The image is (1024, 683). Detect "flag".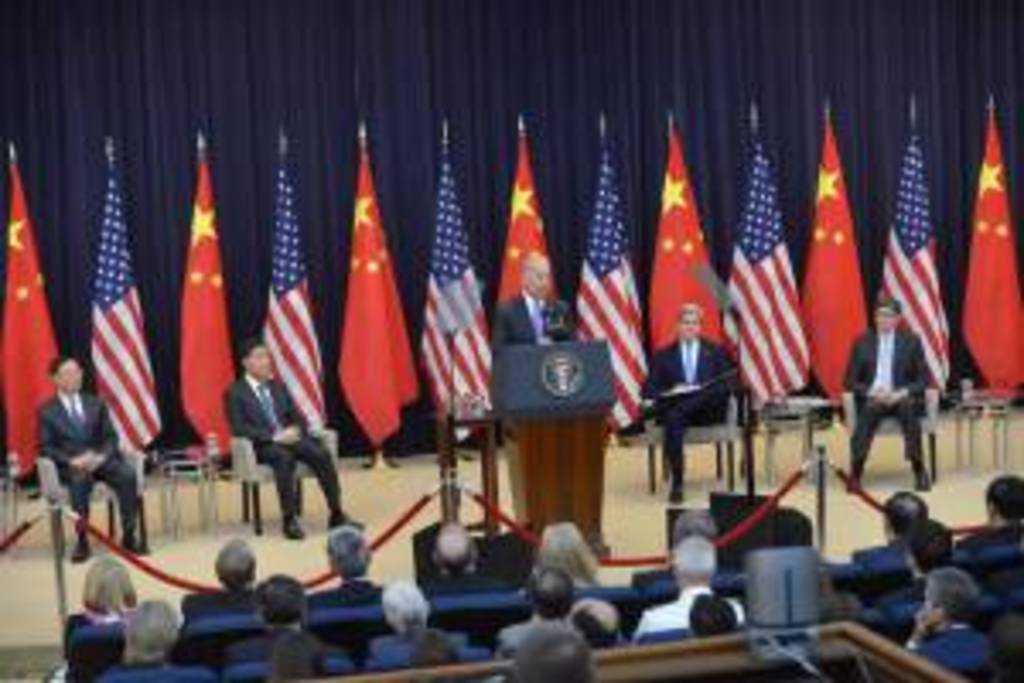
Detection: 177:154:239:458.
